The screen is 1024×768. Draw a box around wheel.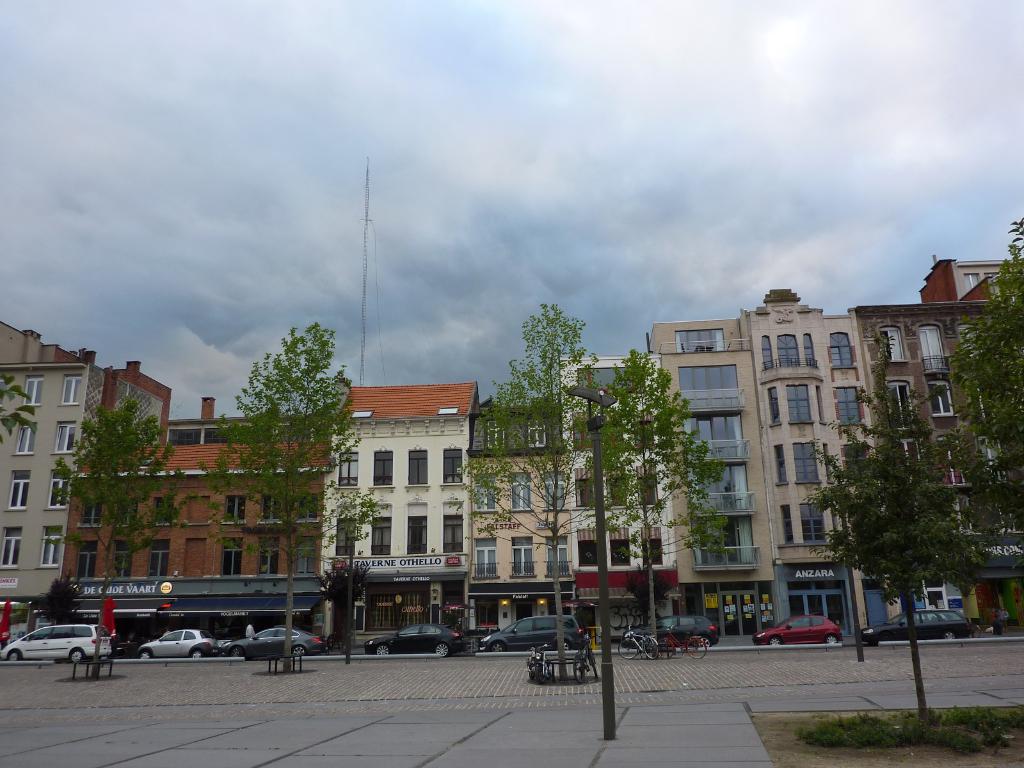
[3,648,22,664].
